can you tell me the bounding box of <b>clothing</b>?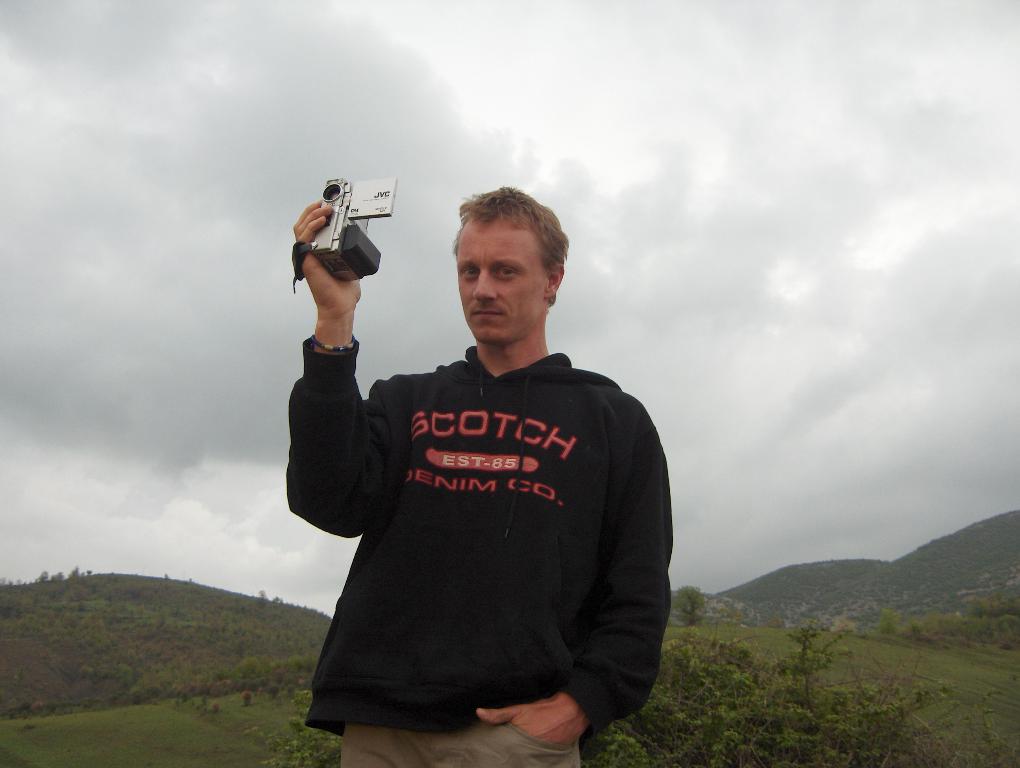
295/287/669/735.
